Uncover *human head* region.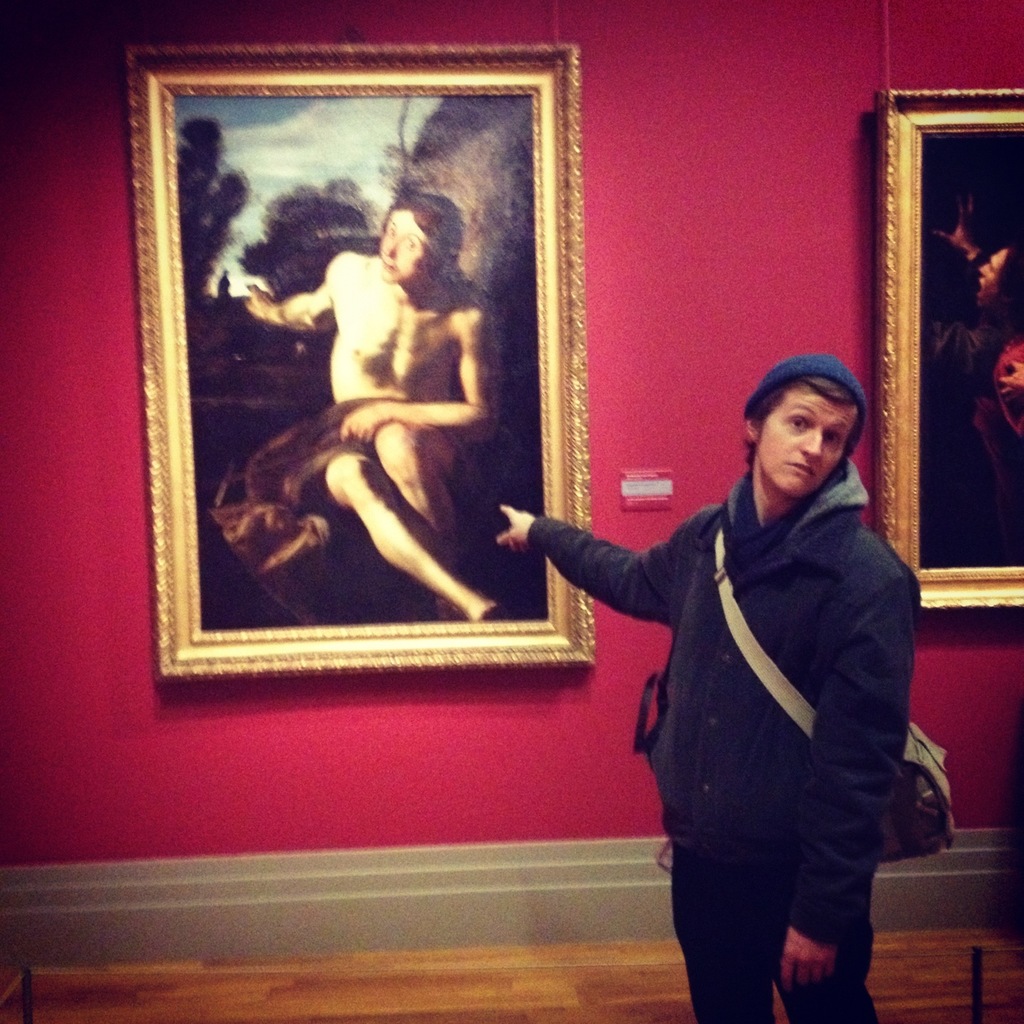
Uncovered: 373/194/466/283.
